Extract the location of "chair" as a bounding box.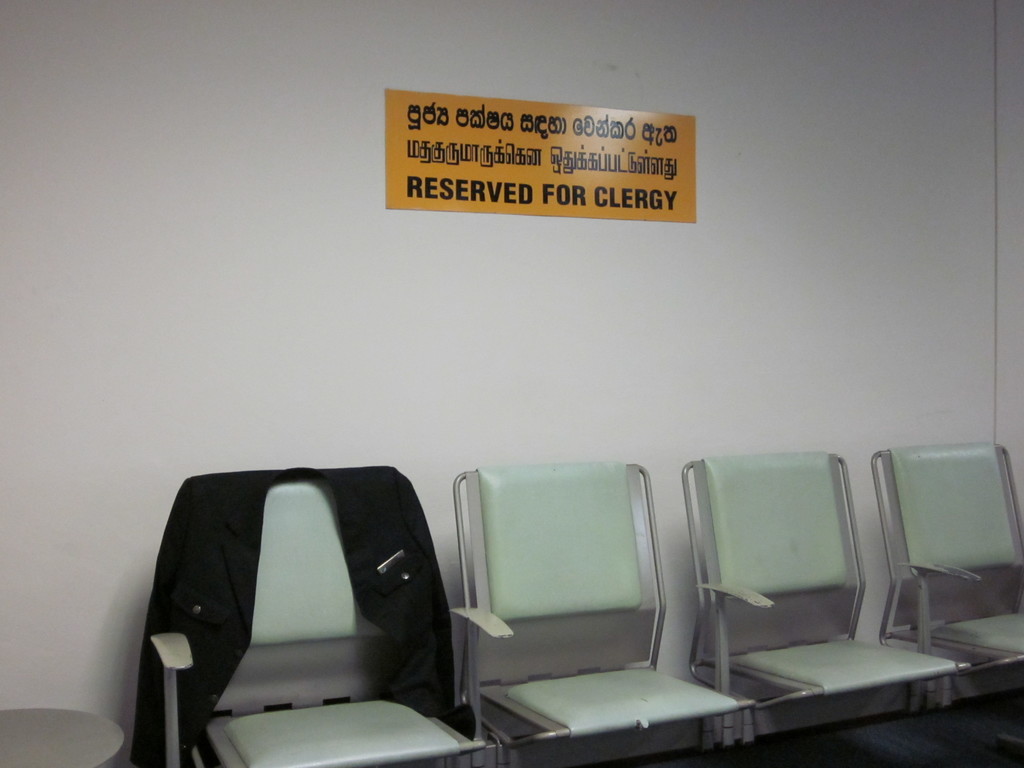
870,442,1023,721.
